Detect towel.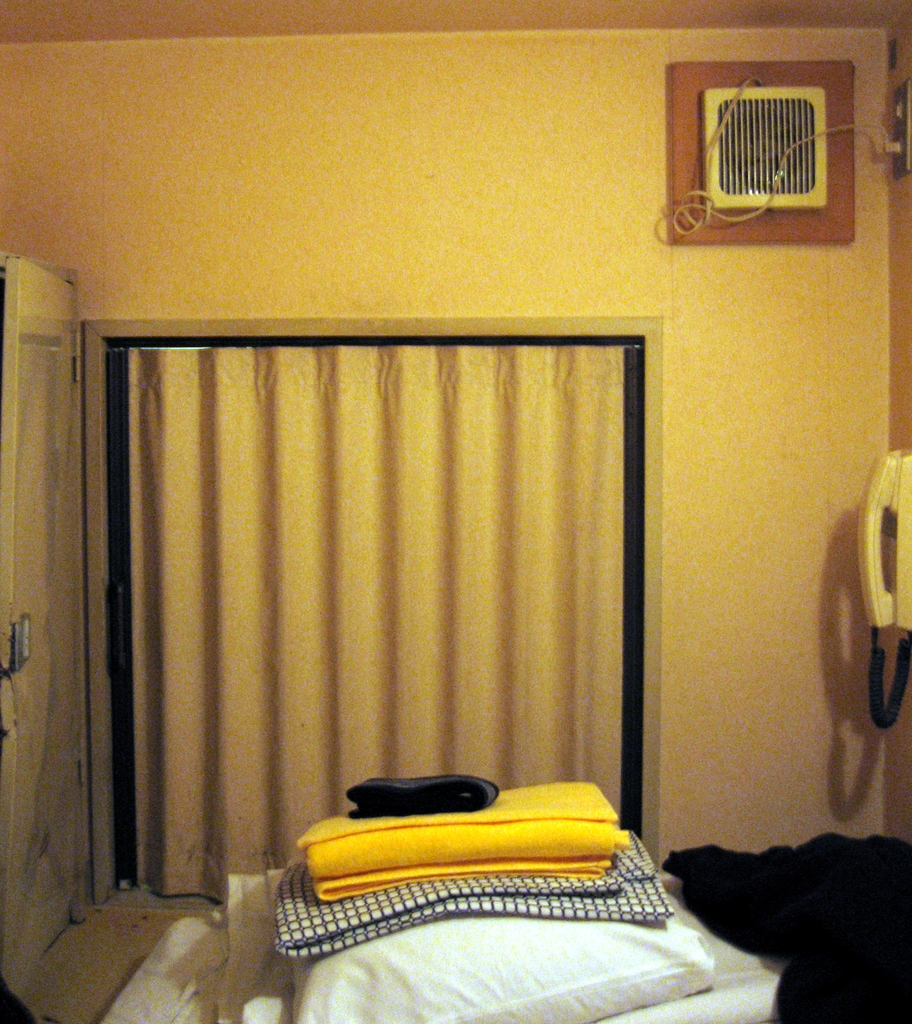
Detected at 296 774 628 903.
